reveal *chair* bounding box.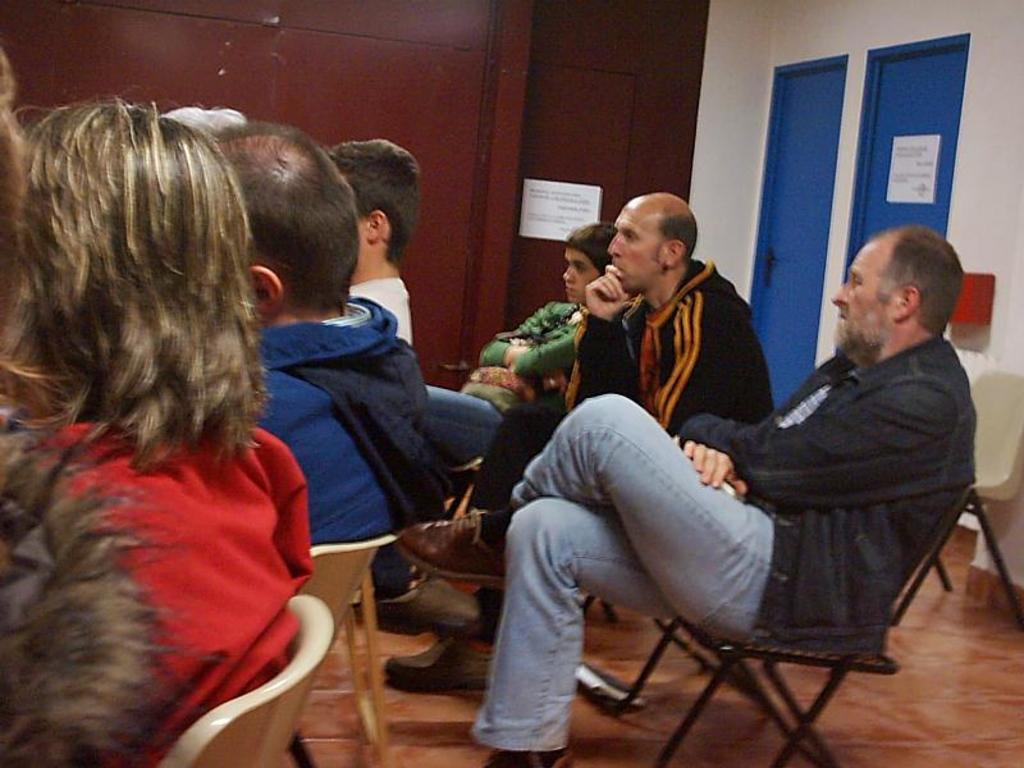
Revealed: (301, 531, 397, 762).
